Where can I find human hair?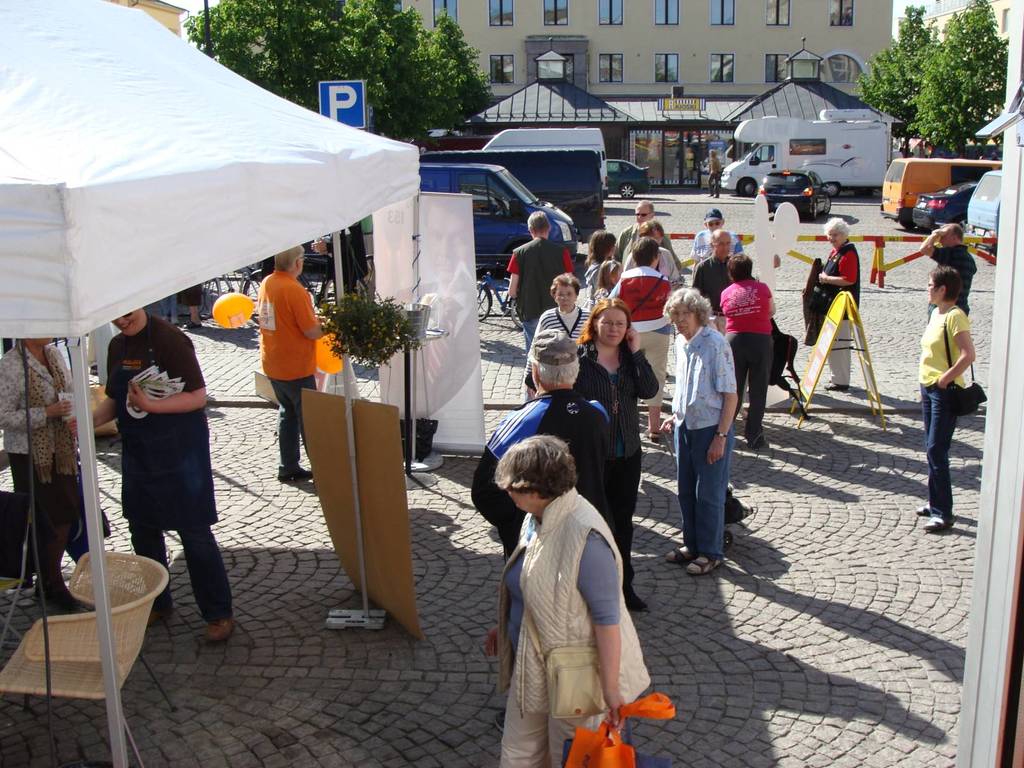
You can find it at (634, 200, 655, 219).
